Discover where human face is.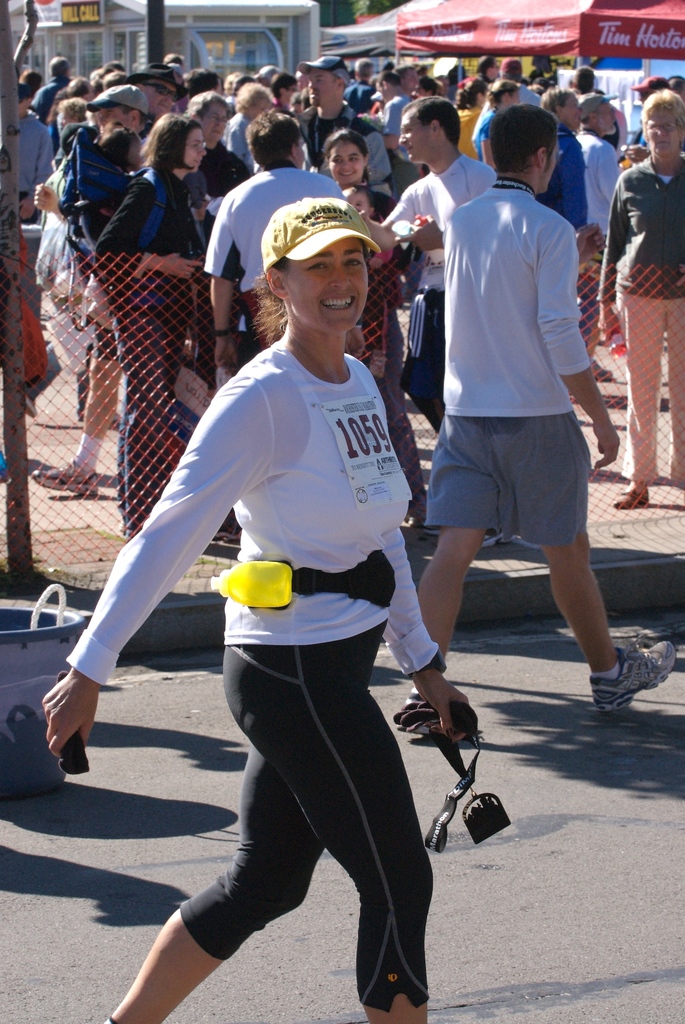
Discovered at locate(285, 238, 368, 333).
